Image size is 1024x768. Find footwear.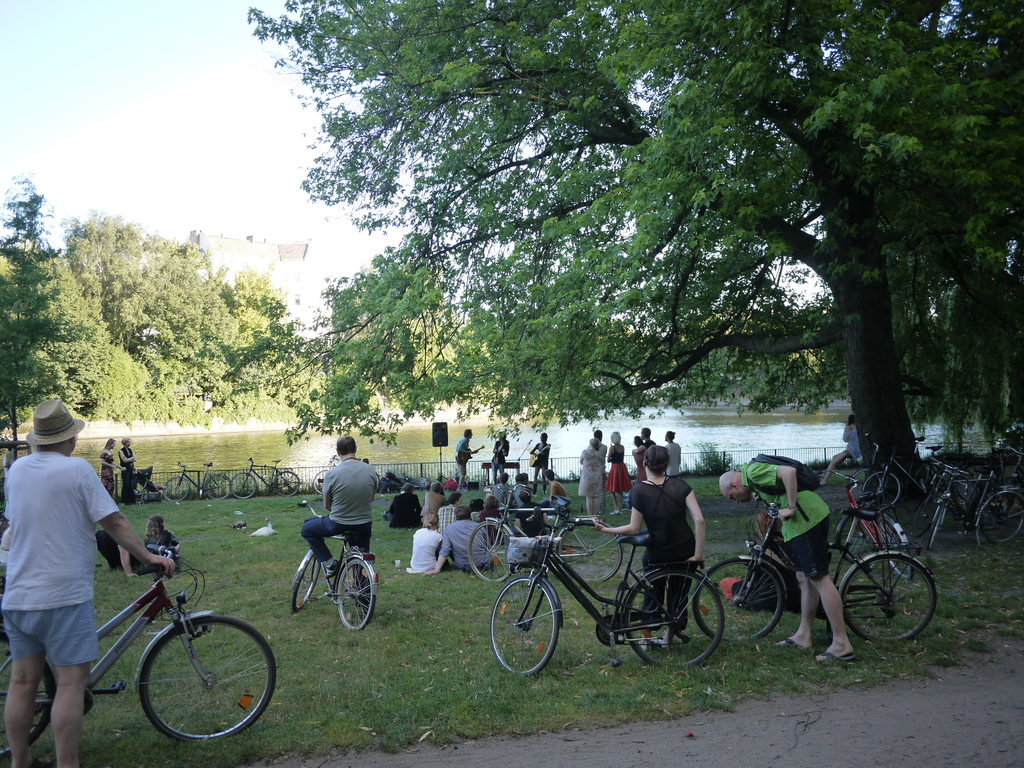
[360, 603, 373, 621].
